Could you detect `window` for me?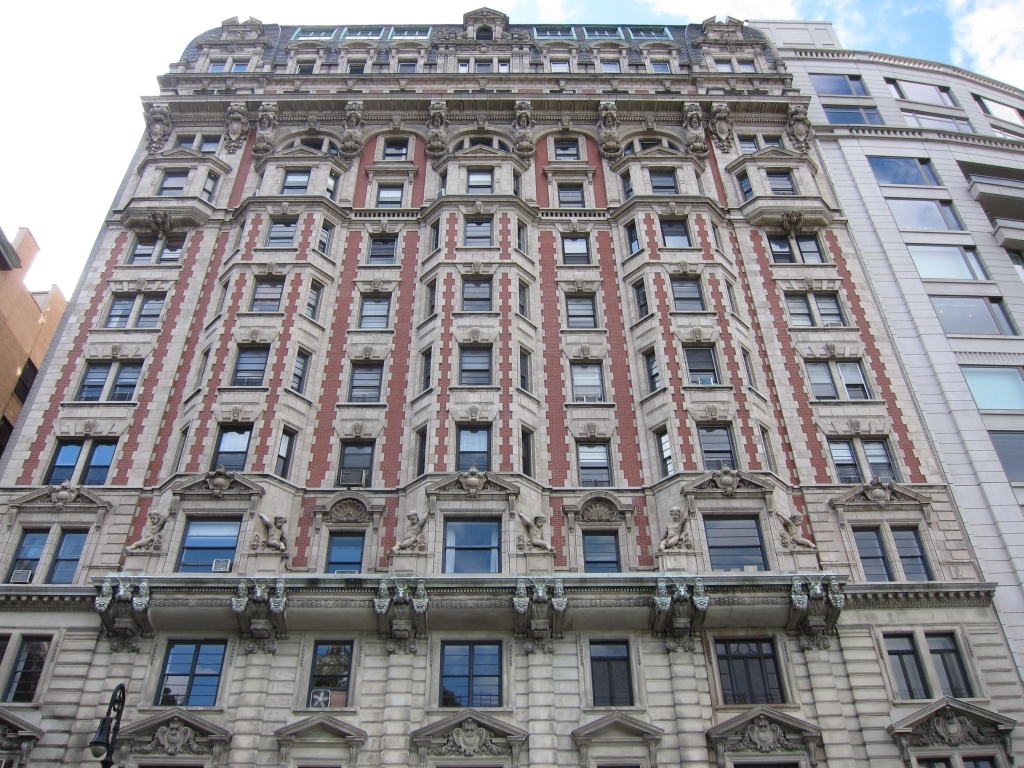
Detection result: [674,272,707,309].
